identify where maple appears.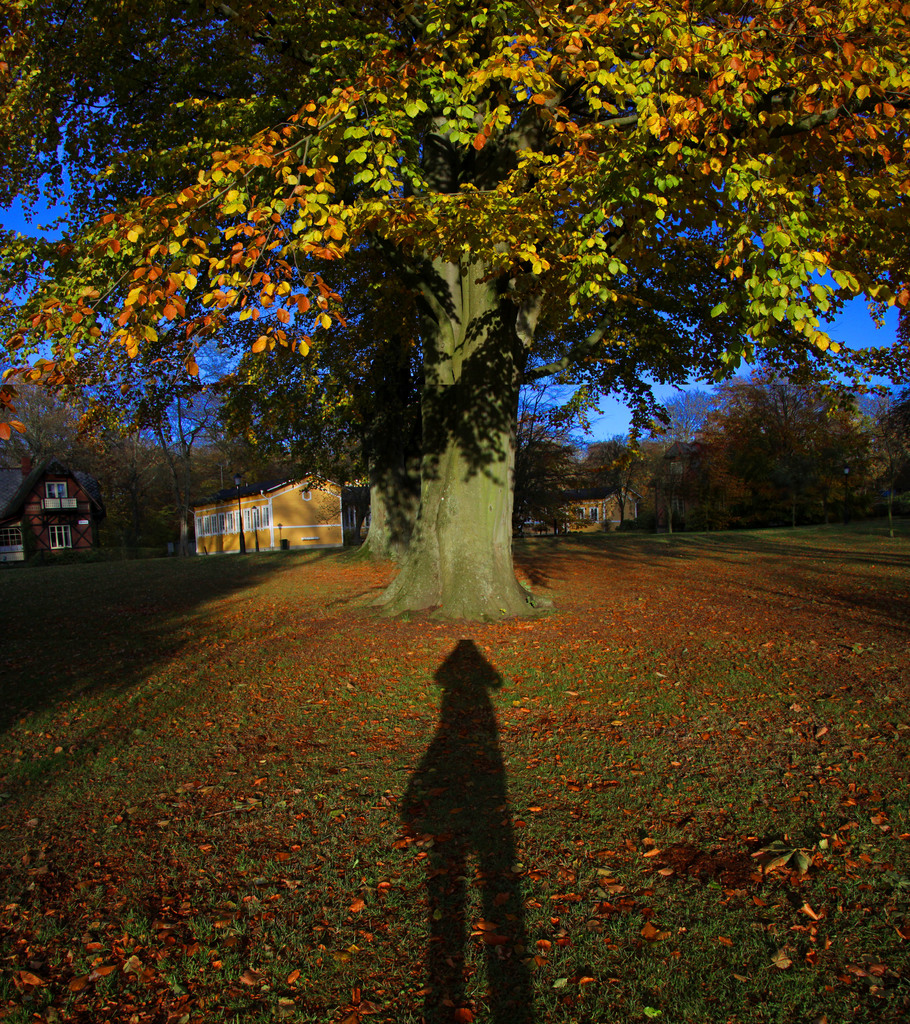
Appears at 0:0:909:624.
